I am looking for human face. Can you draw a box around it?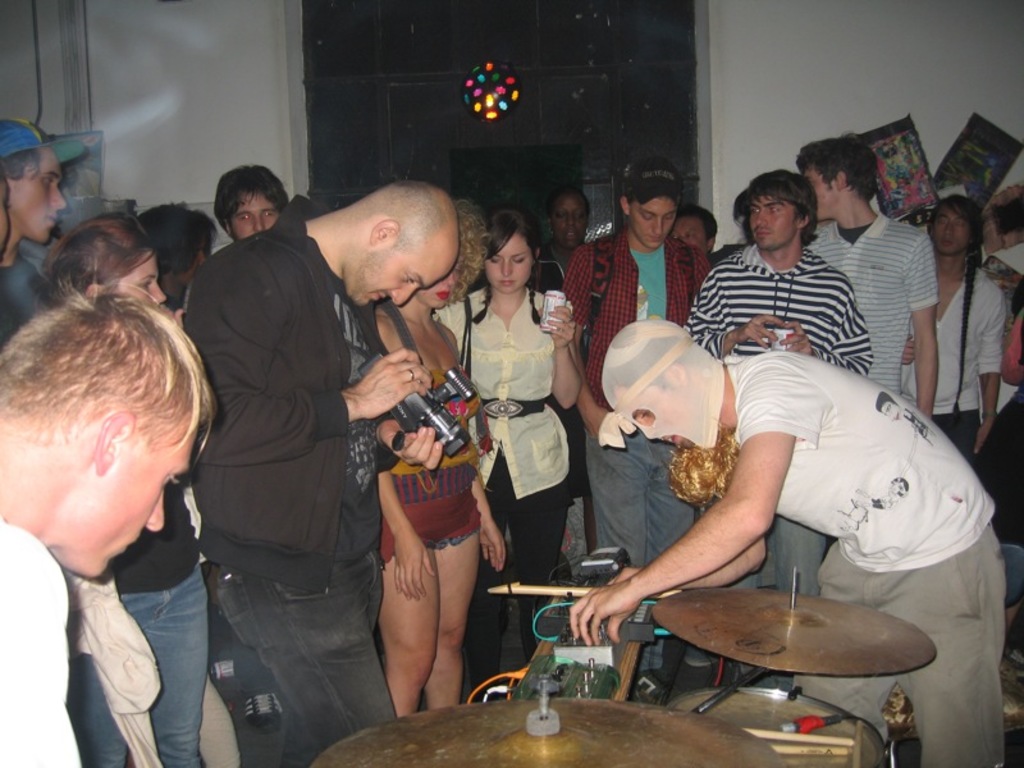
Sure, the bounding box is detection(632, 193, 677, 252).
